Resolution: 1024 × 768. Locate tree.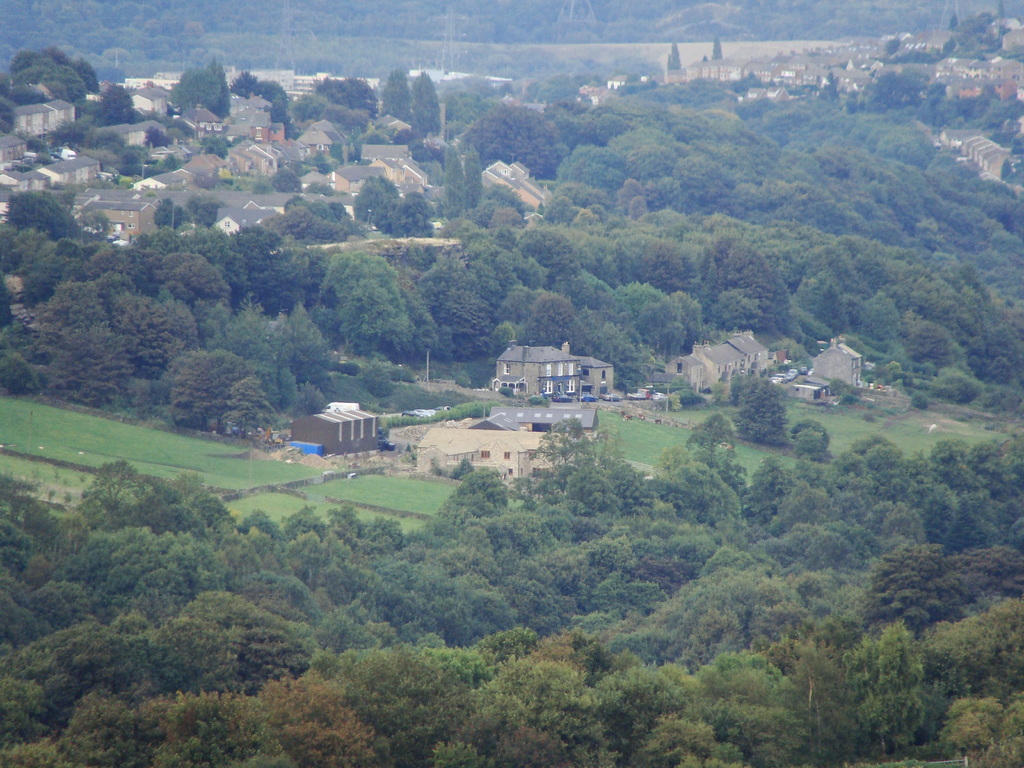
714, 33, 728, 61.
